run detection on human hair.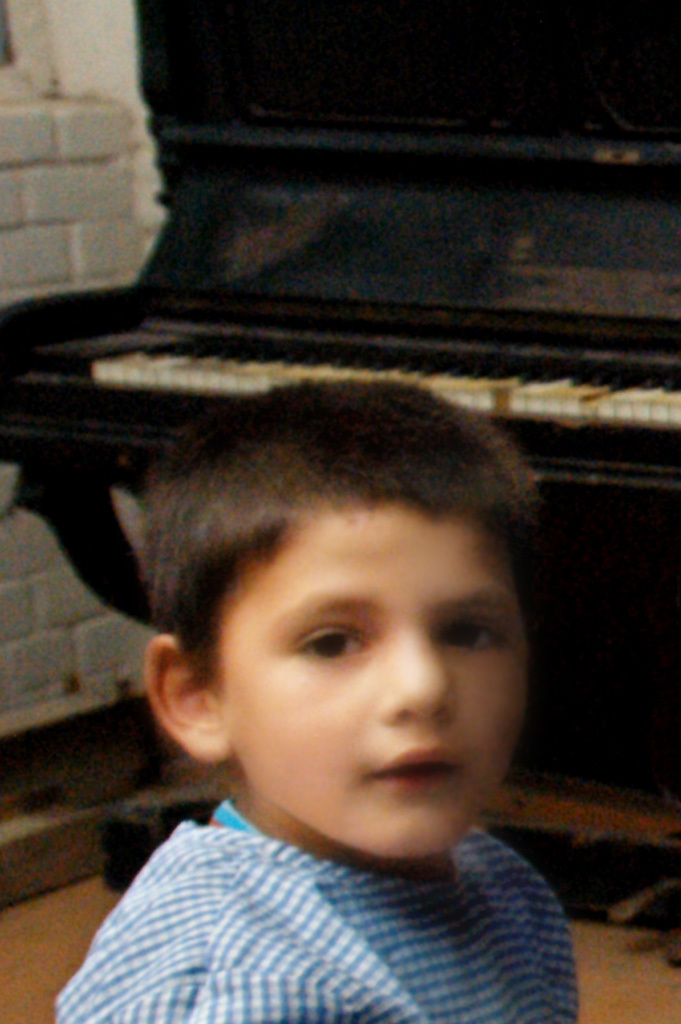
Result: <box>139,379,545,663</box>.
